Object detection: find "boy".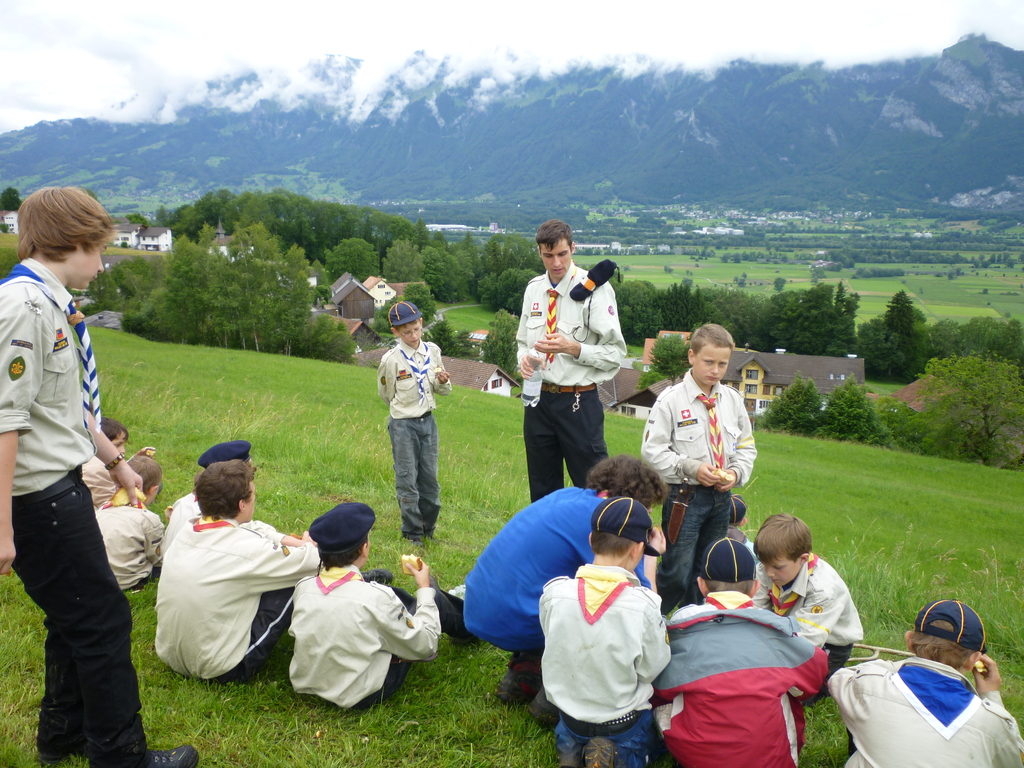
{"x1": 90, "y1": 454, "x2": 175, "y2": 595}.
